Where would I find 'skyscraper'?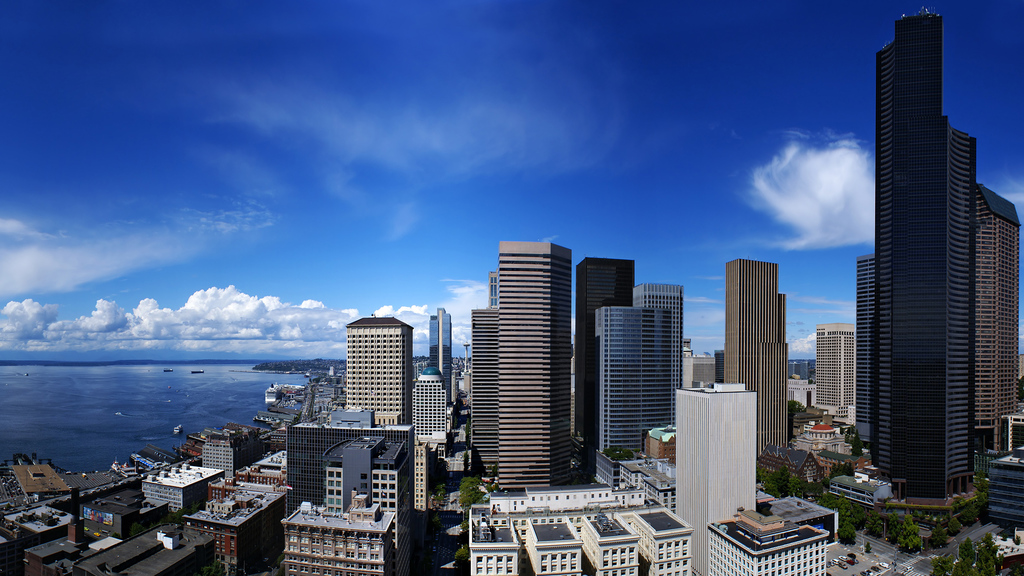
At <box>851,253,881,445</box>.
